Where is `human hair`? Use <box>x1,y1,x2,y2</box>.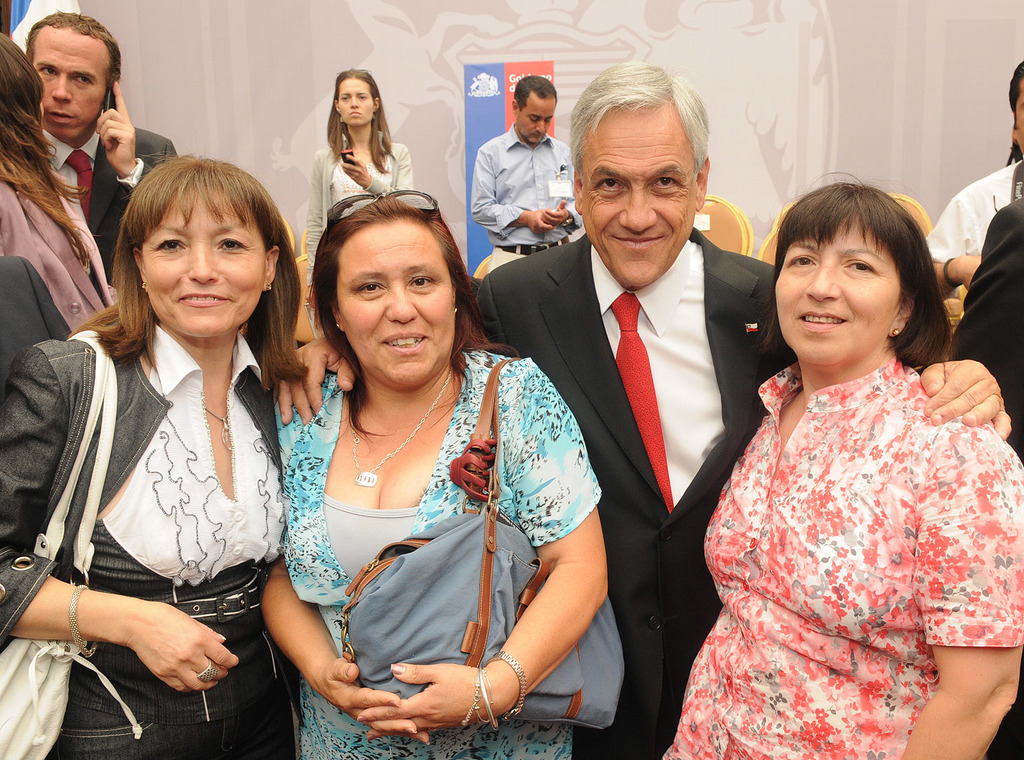
<box>0,30,103,269</box>.
